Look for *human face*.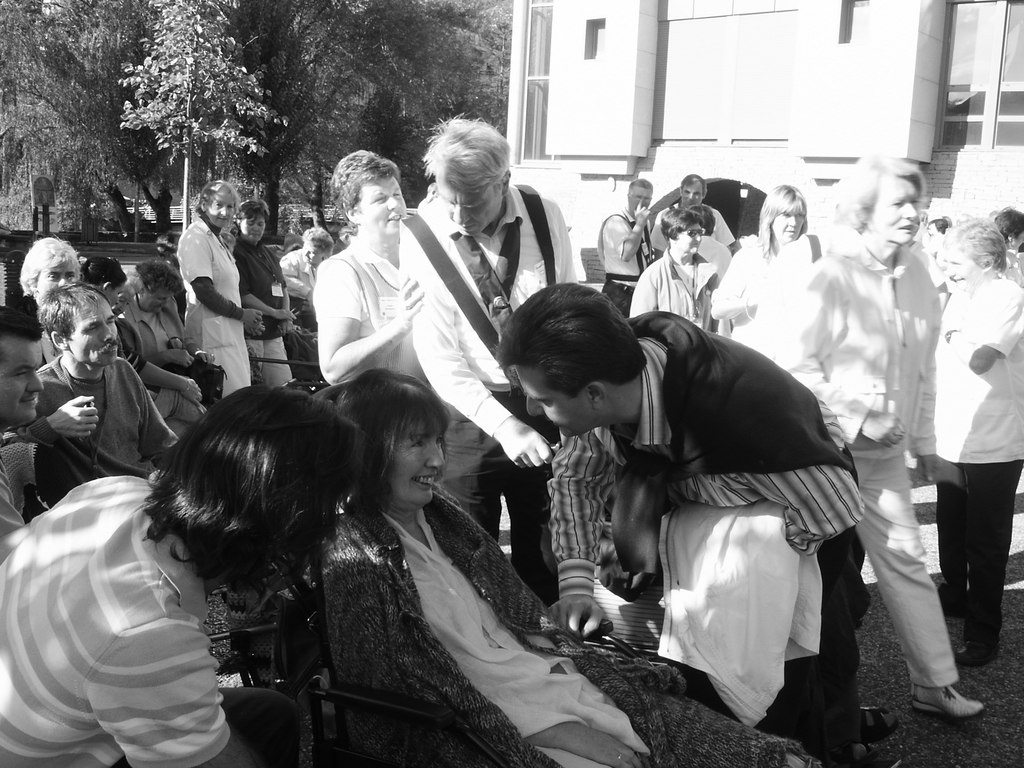
Found: (37,260,77,304).
